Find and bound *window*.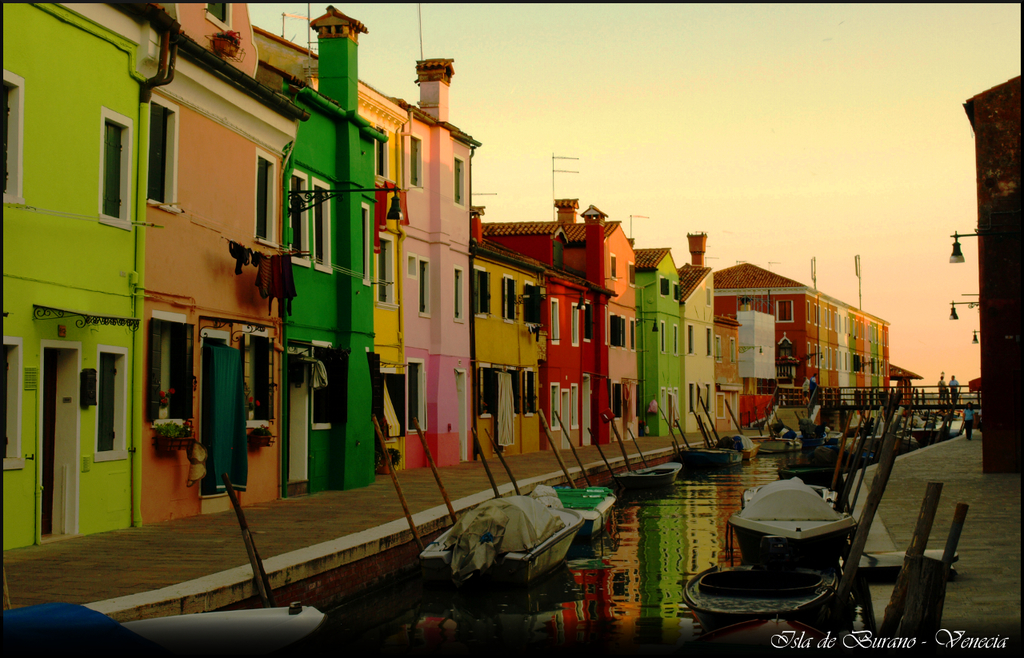
Bound: box(412, 135, 423, 193).
